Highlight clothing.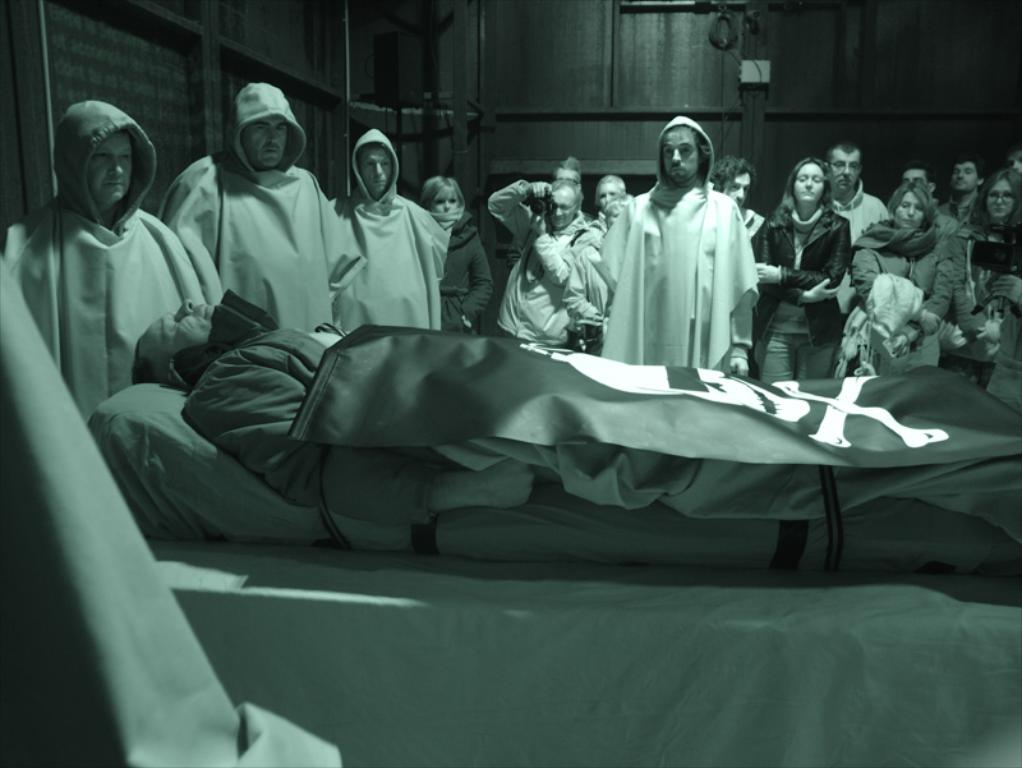
Highlighted region: region(948, 206, 1021, 386).
